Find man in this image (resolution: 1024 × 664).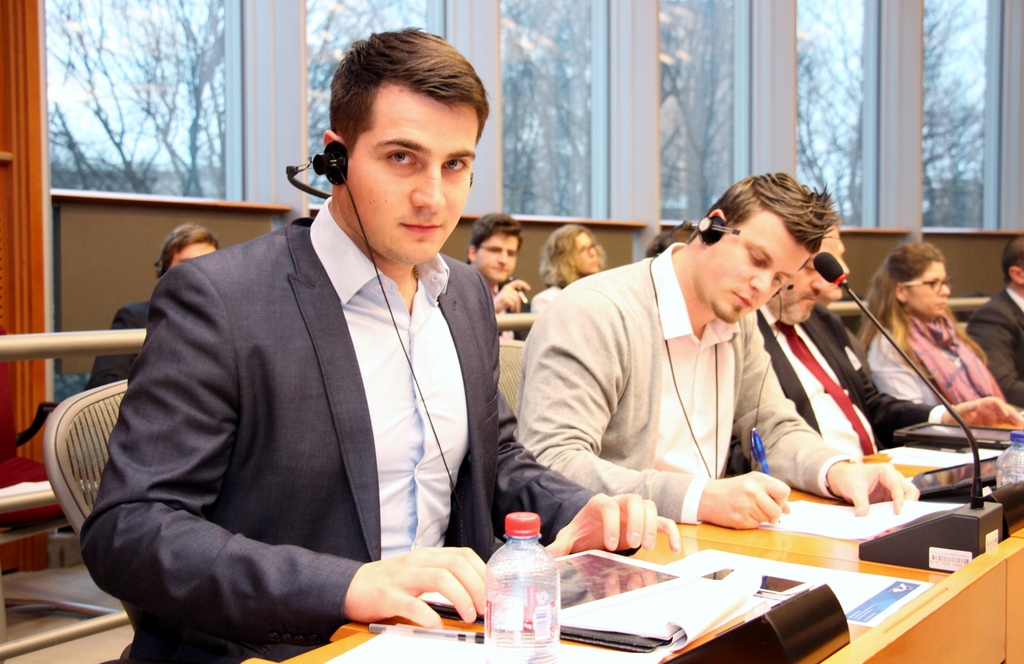
BBox(963, 235, 1023, 406).
